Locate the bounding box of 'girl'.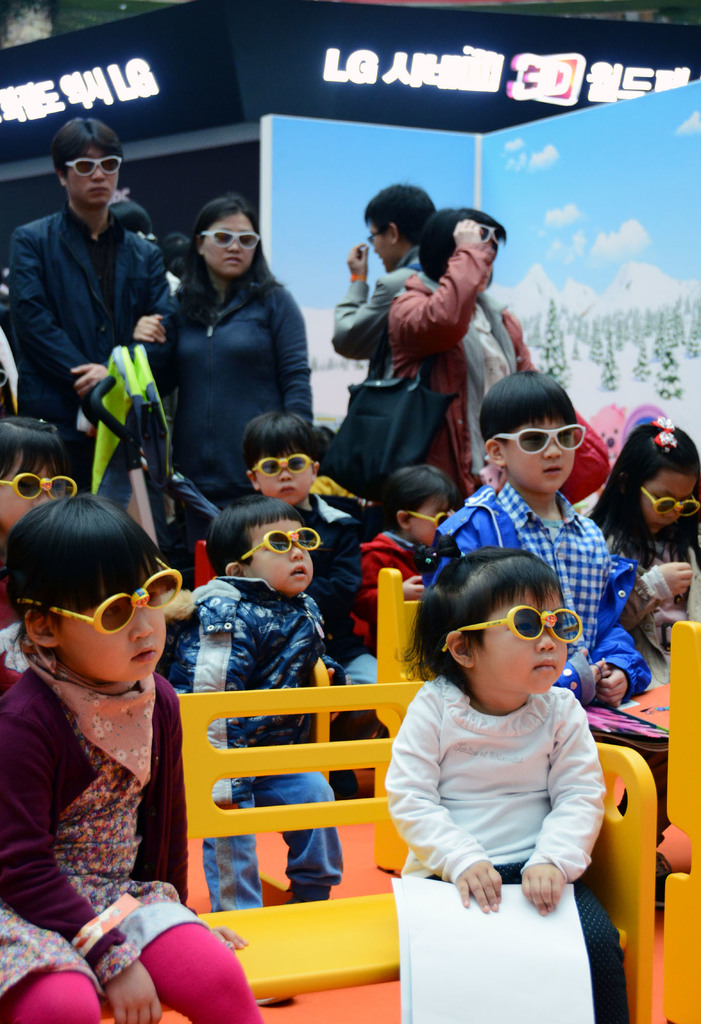
Bounding box: detection(352, 468, 461, 694).
